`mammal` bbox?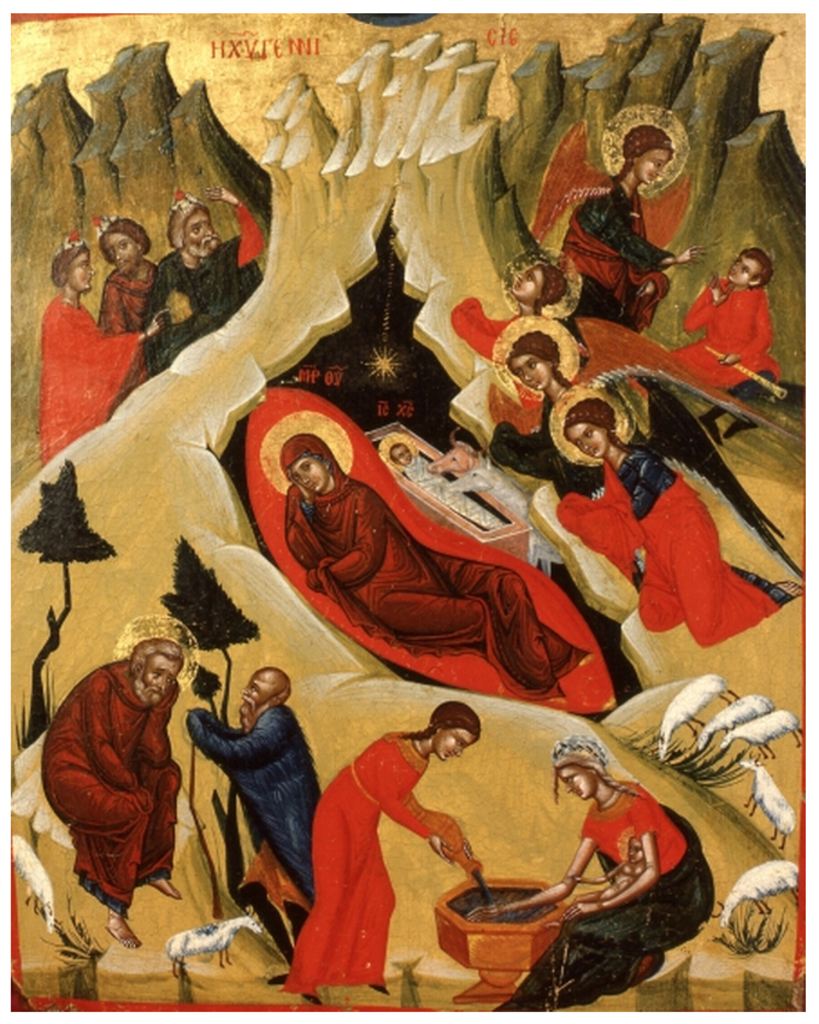
l=278, t=430, r=578, b=690
